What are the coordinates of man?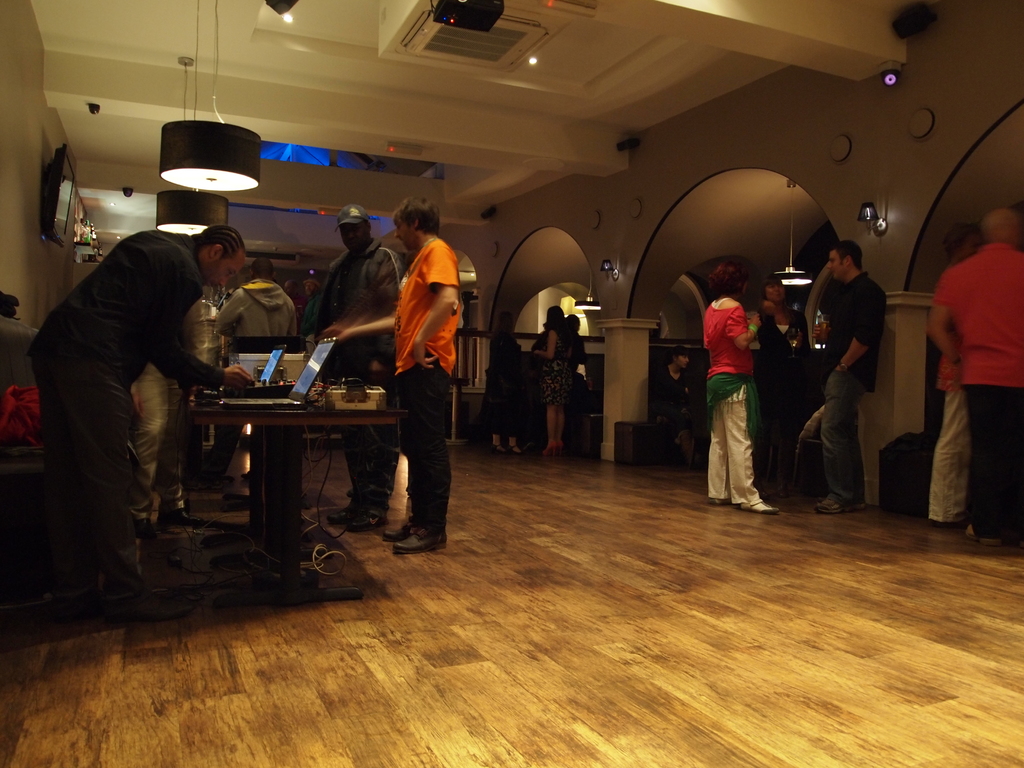
rect(812, 240, 890, 520).
